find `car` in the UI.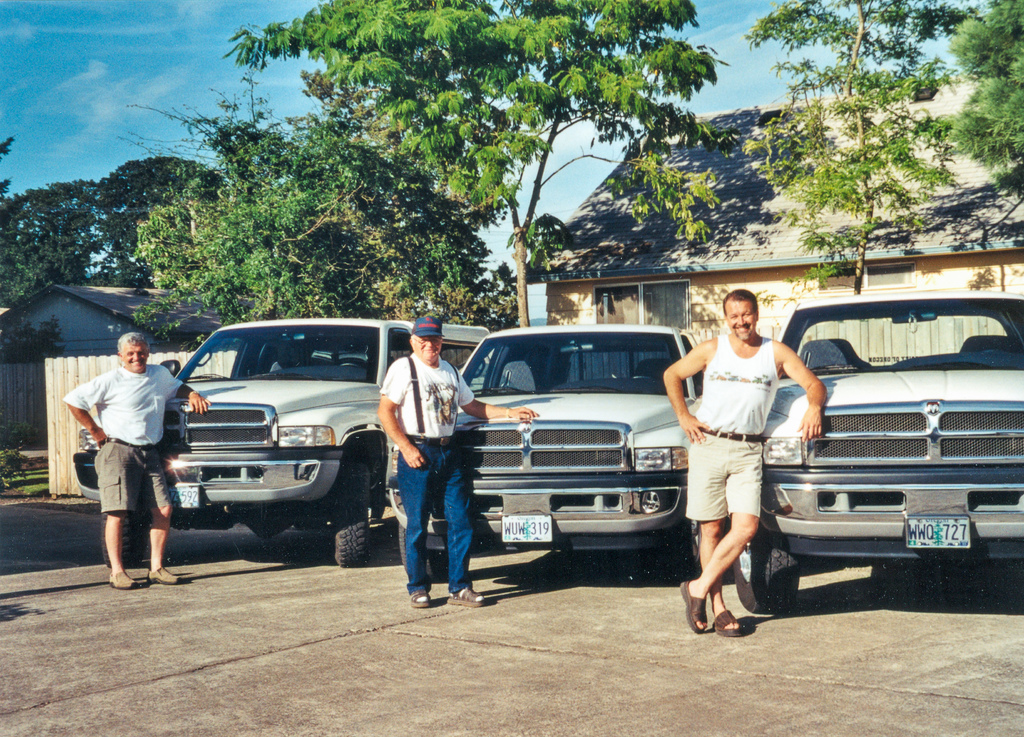
UI element at box(390, 325, 707, 578).
